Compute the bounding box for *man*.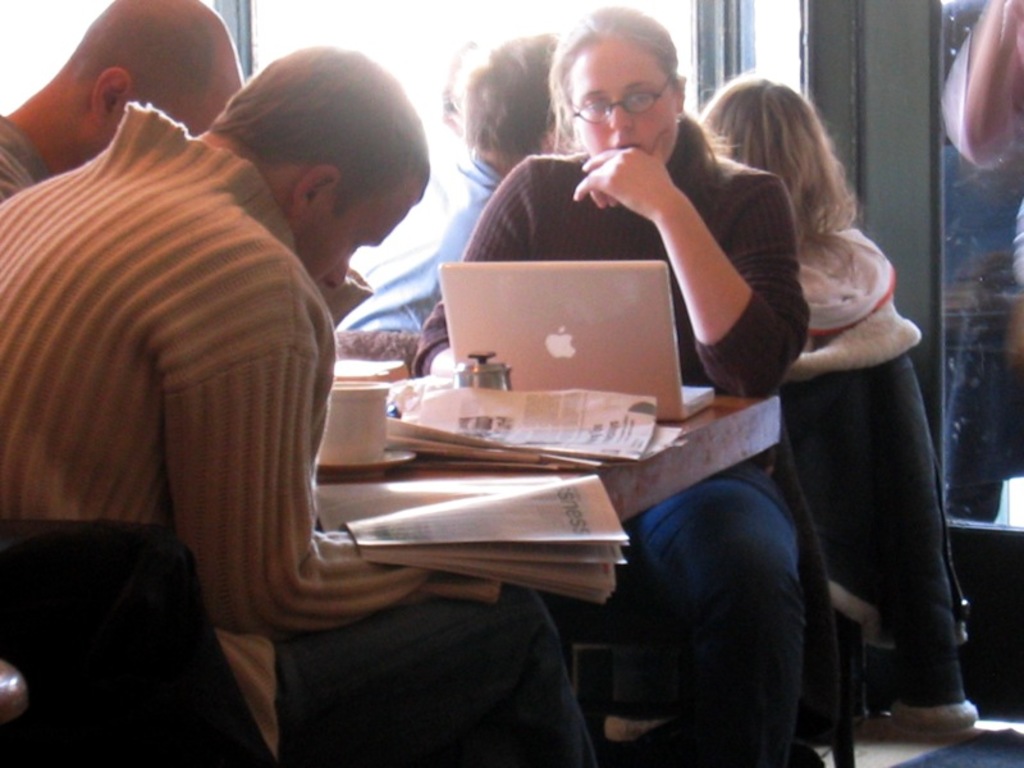
BBox(0, 0, 246, 200).
